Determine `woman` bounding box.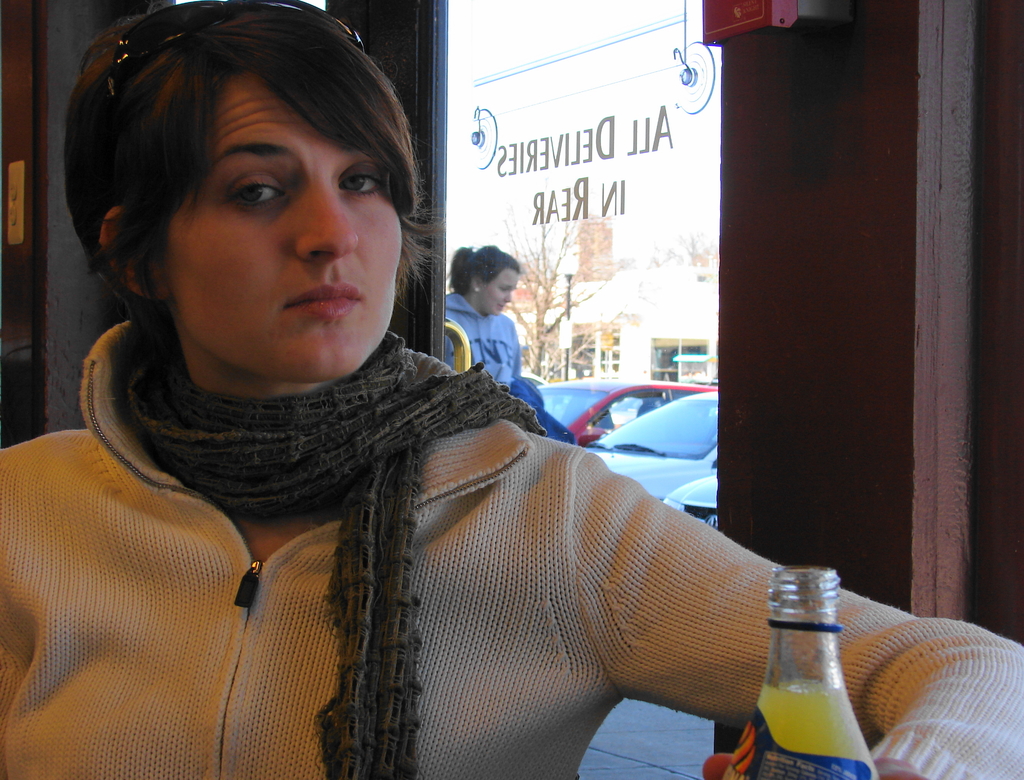
Determined: {"x1": 0, "y1": 0, "x2": 1023, "y2": 779}.
